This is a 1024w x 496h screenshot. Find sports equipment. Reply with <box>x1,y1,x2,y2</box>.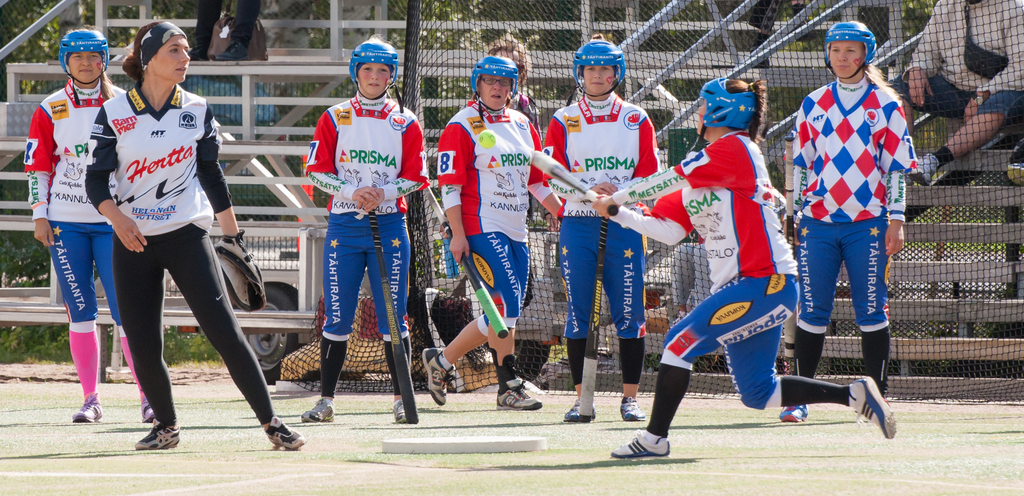
<box>824,20,876,81</box>.
